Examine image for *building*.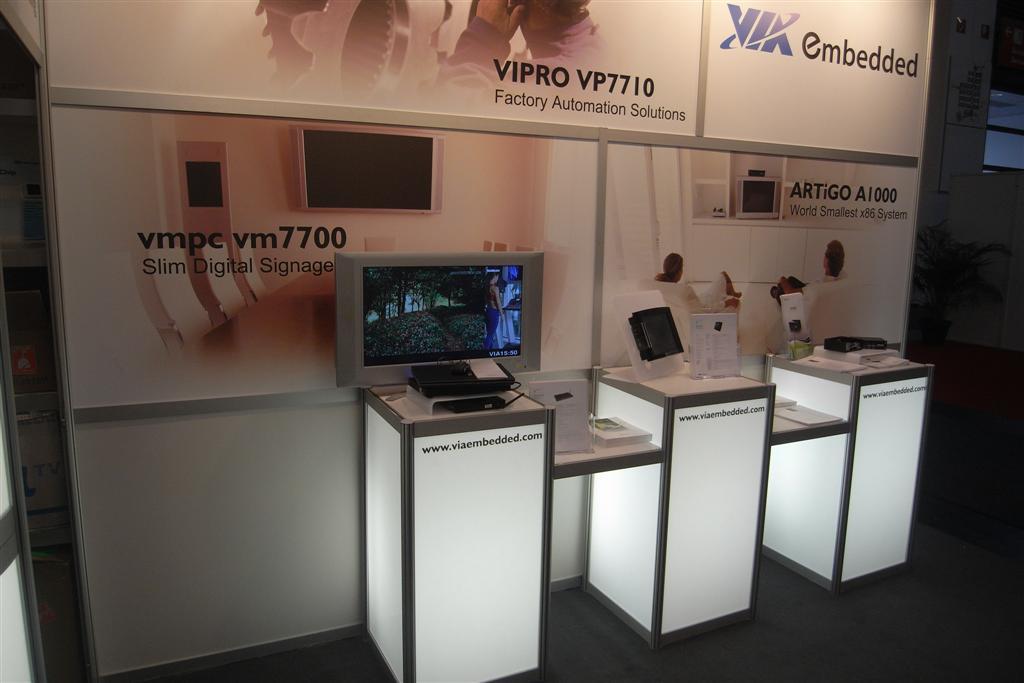
Examination result: Rect(0, 0, 1023, 682).
